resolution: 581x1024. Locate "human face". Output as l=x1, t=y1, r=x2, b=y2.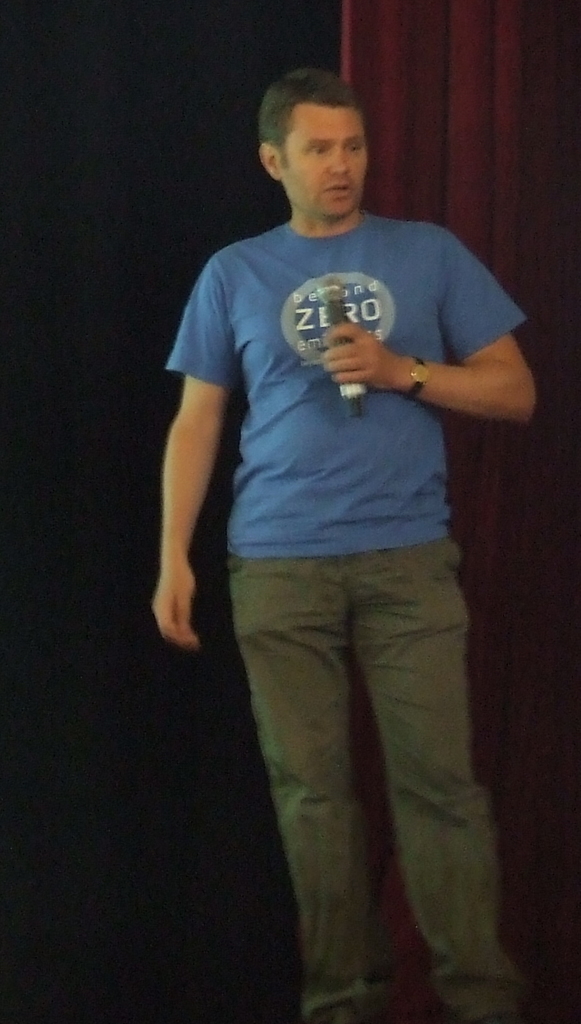
l=276, t=105, r=364, b=220.
